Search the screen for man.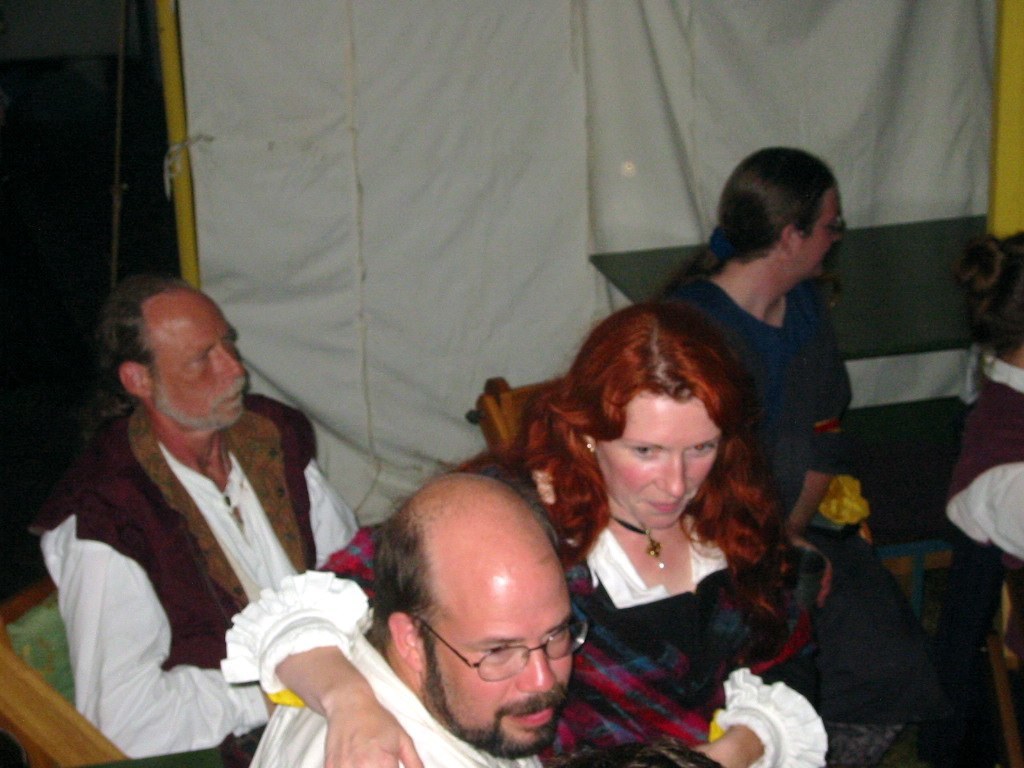
Found at (left=239, top=466, right=609, bottom=767).
